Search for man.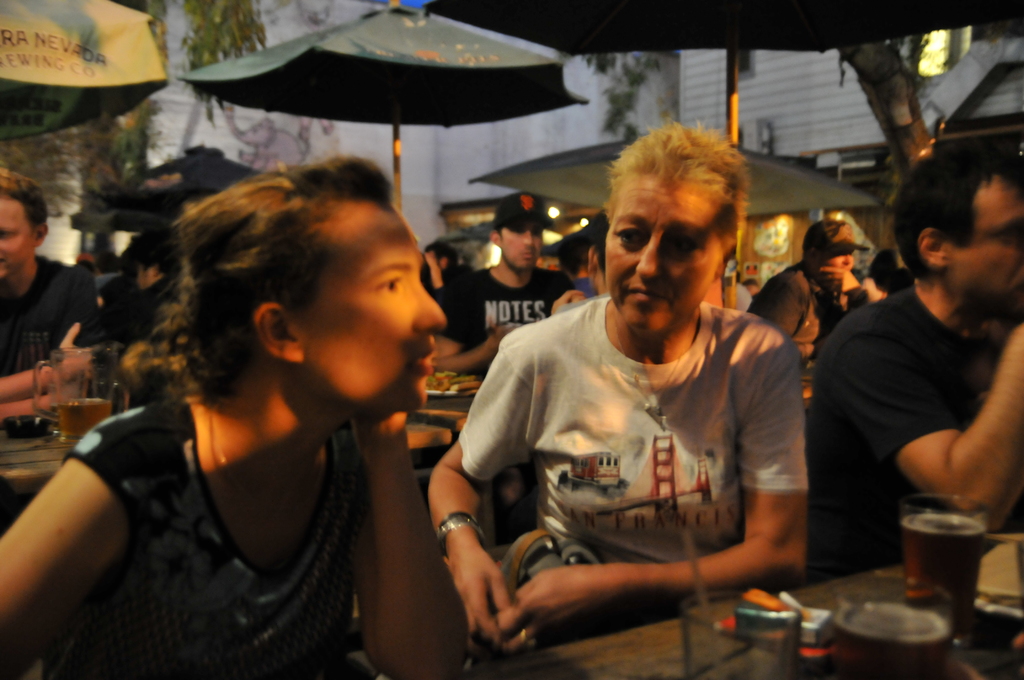
Found at box=[816, 147, 1023, 578].
